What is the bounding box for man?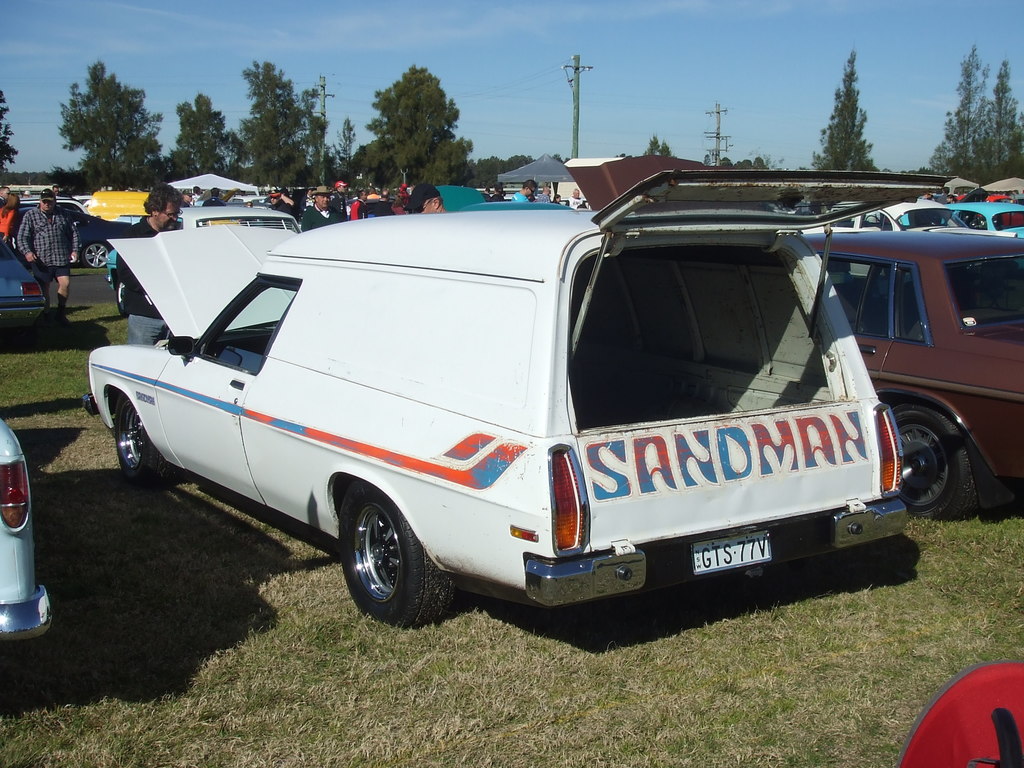
[x1=570, y1=188, x2=582, y2=208].
